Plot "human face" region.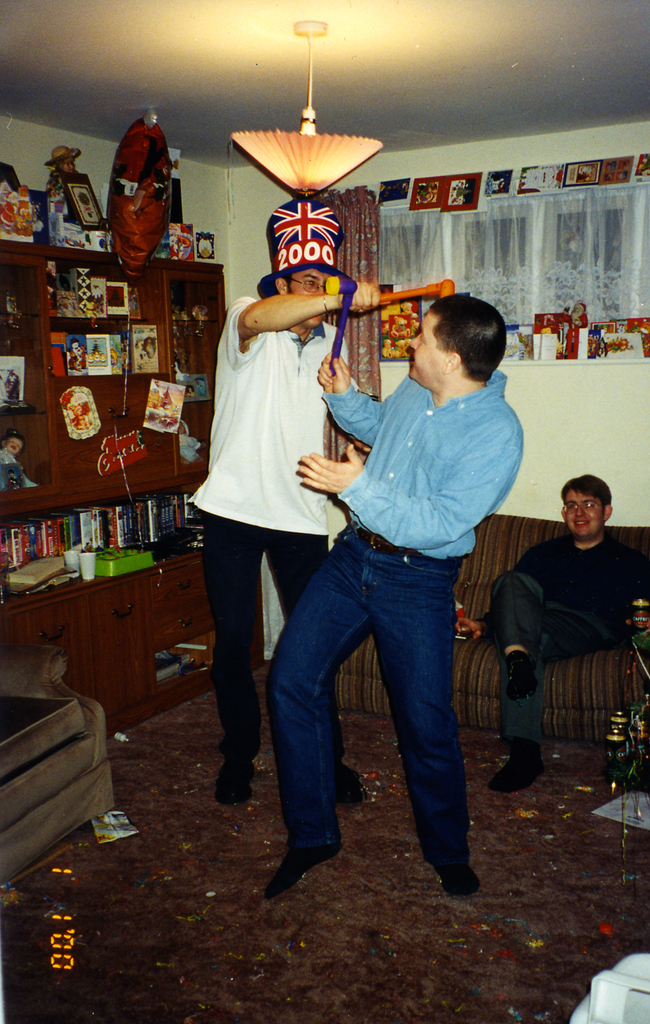
Plotted at left=408, top=321, right=448, bottom=388.
